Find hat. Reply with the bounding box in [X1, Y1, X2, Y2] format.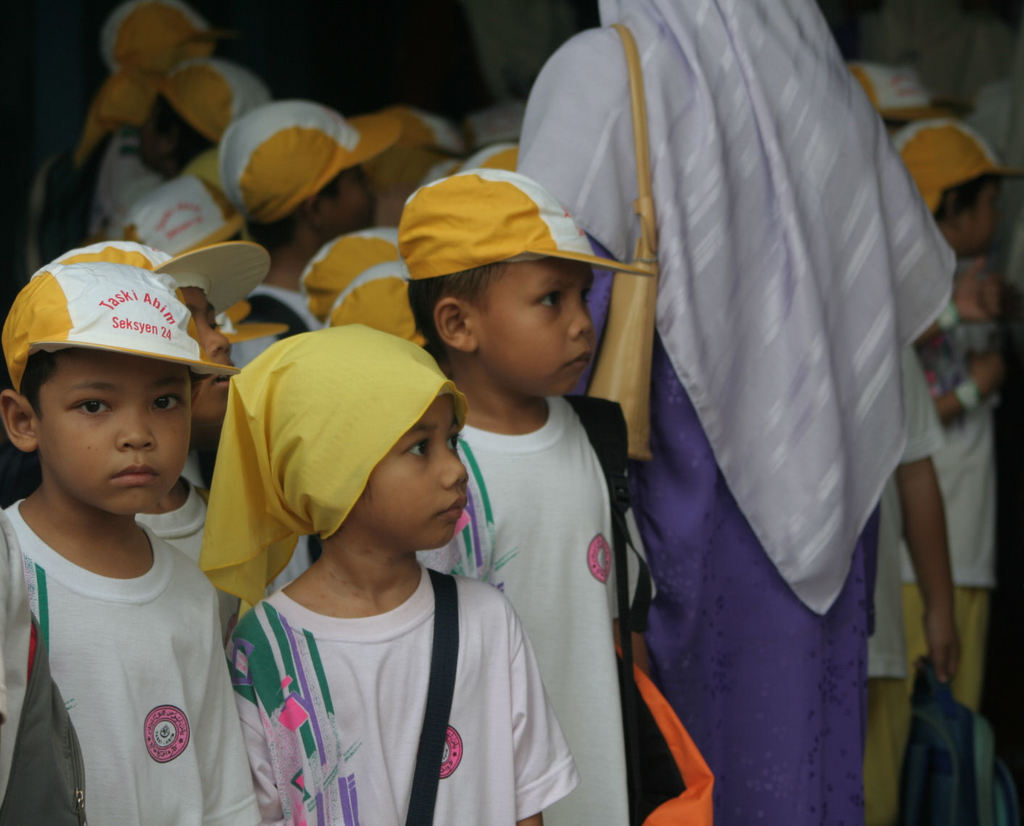
[378, 108, 465, 166].
